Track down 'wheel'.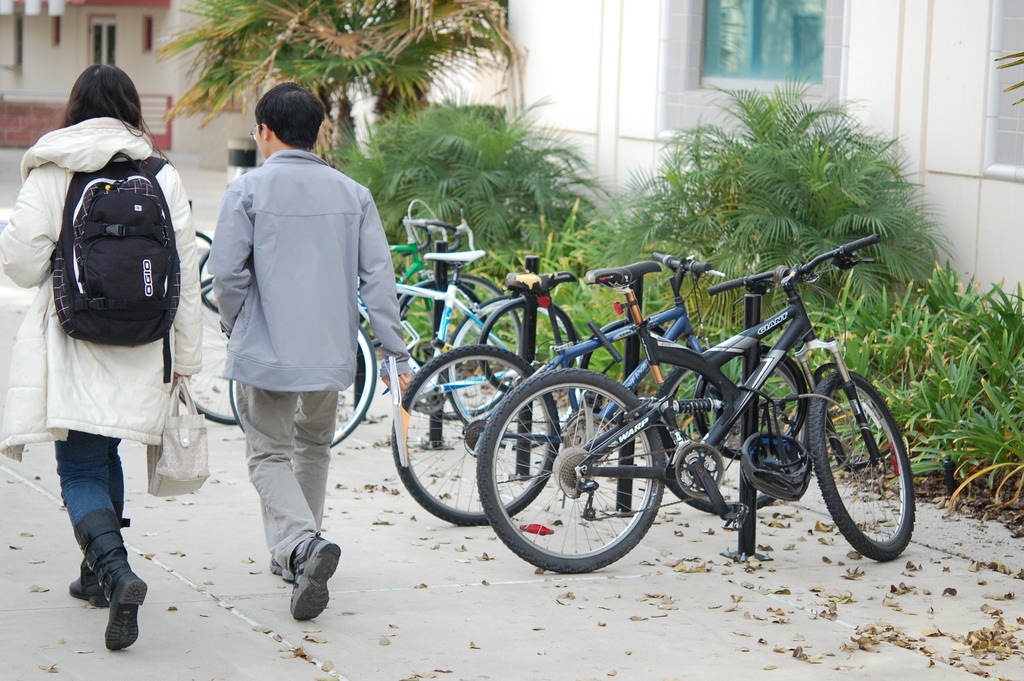
Tracked to BBox(698, 351, 813, 464).
